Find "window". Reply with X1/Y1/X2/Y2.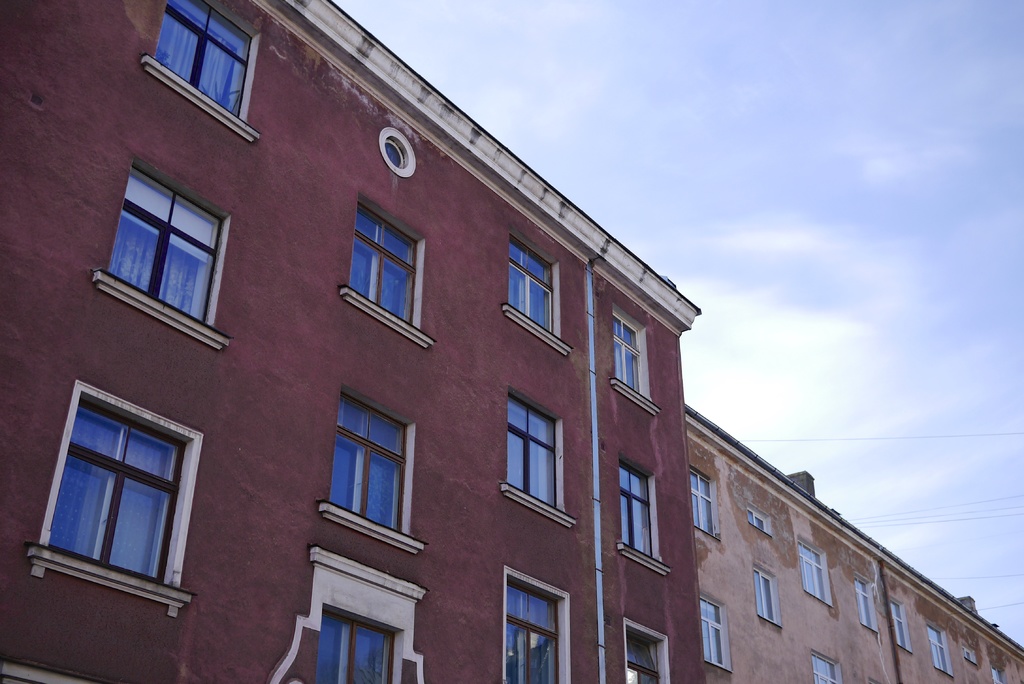
927/624/951/674.
